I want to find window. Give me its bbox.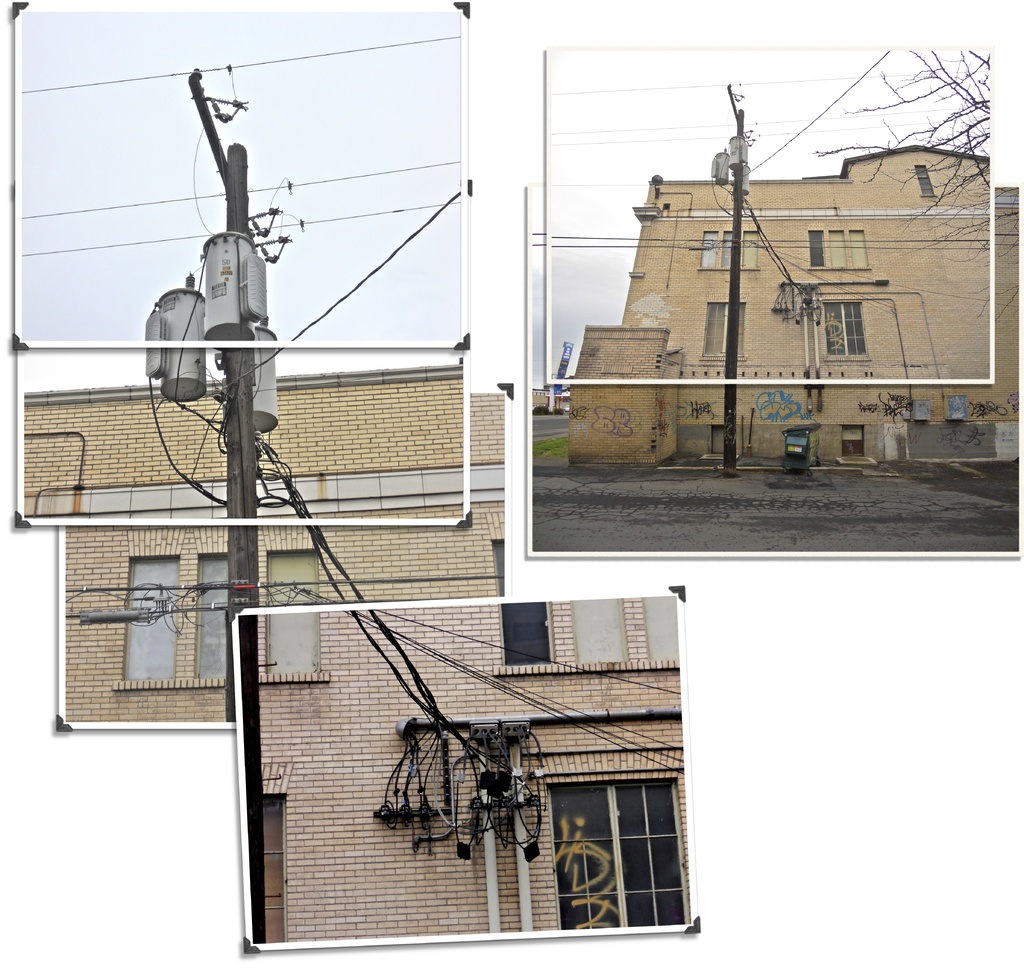
Rect(700, 225, 758, 273).
